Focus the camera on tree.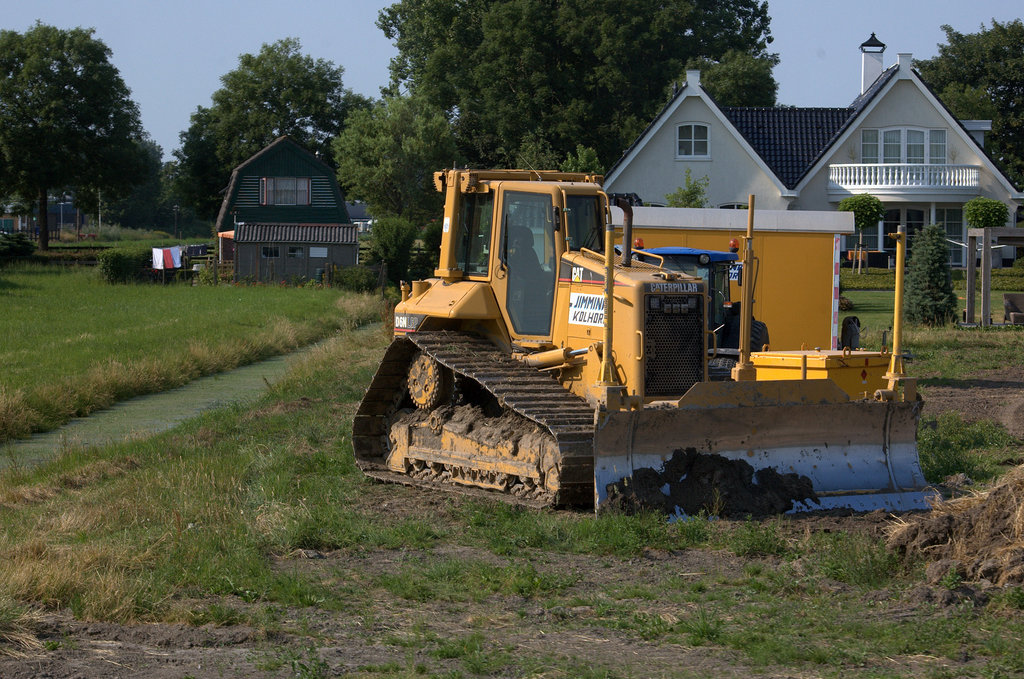
Focus region: {"left": 360, "top": 212, "right": 415, "bottom": 301}.
